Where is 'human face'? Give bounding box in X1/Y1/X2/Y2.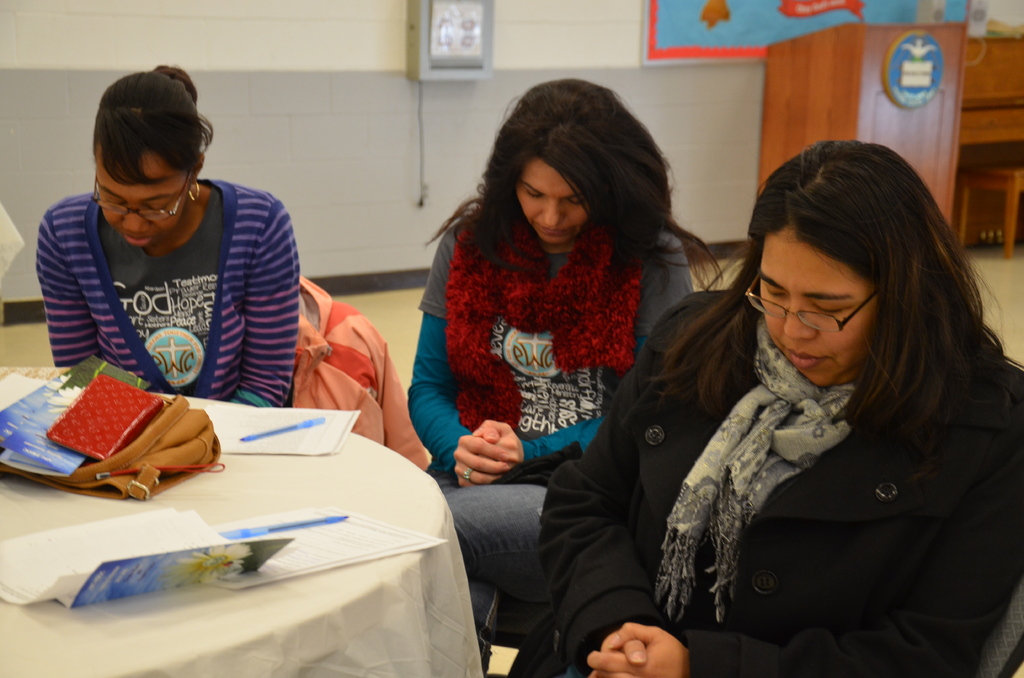
515/159/593/252.
